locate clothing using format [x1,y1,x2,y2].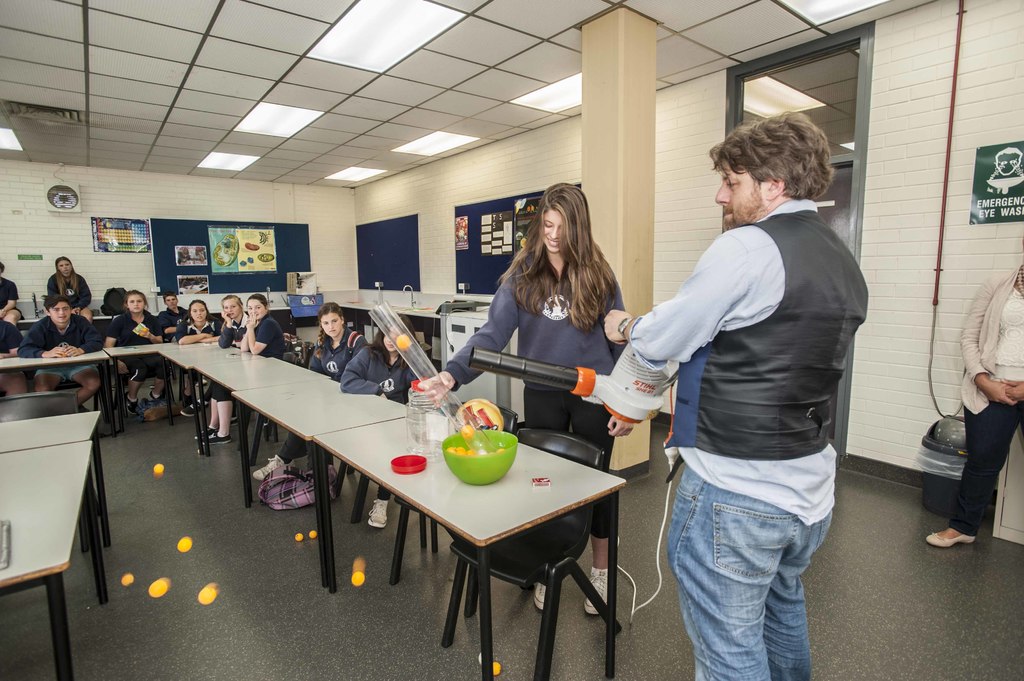
[263,307,276,349].
